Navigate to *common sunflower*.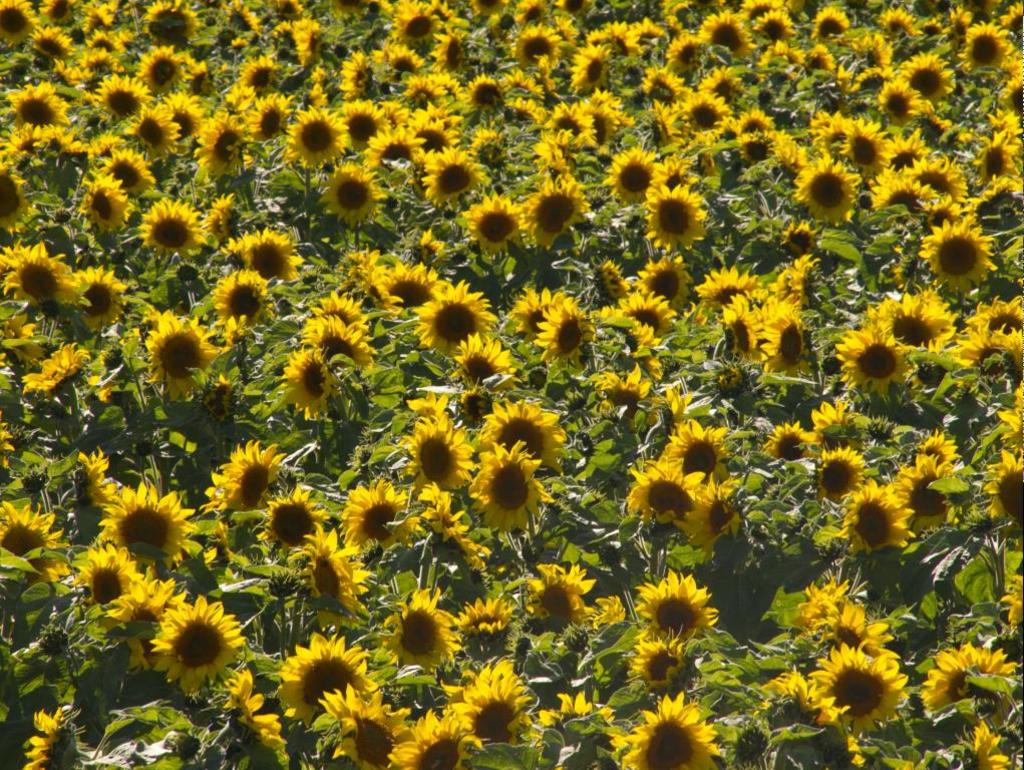
Navigation target: box(789, 155, 851, 217).
